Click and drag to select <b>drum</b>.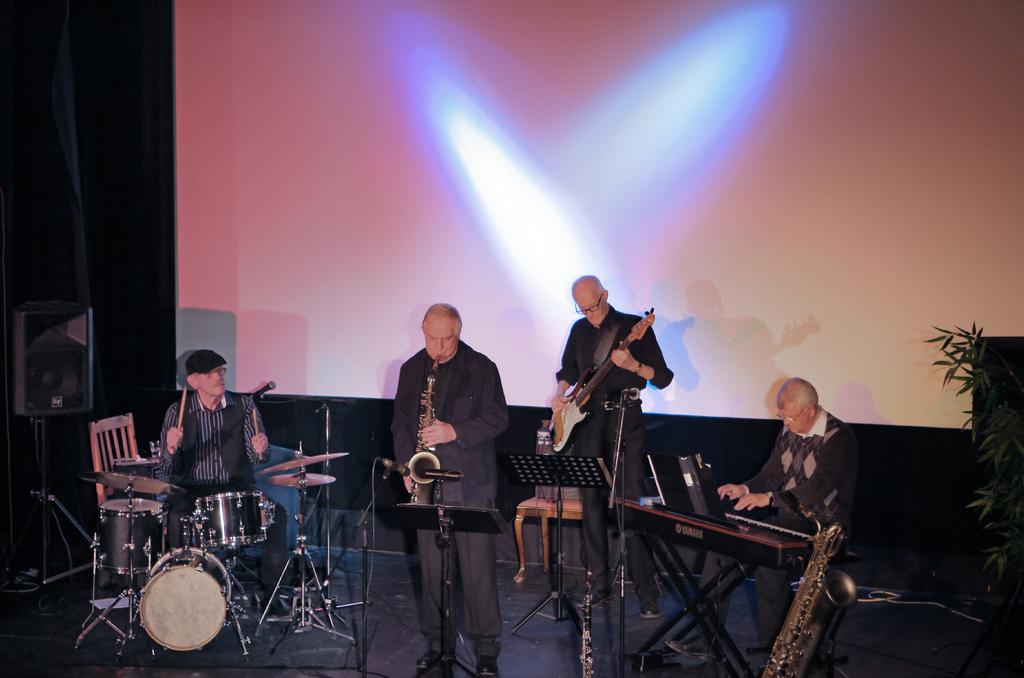
Selection: 198 491 269 546.
